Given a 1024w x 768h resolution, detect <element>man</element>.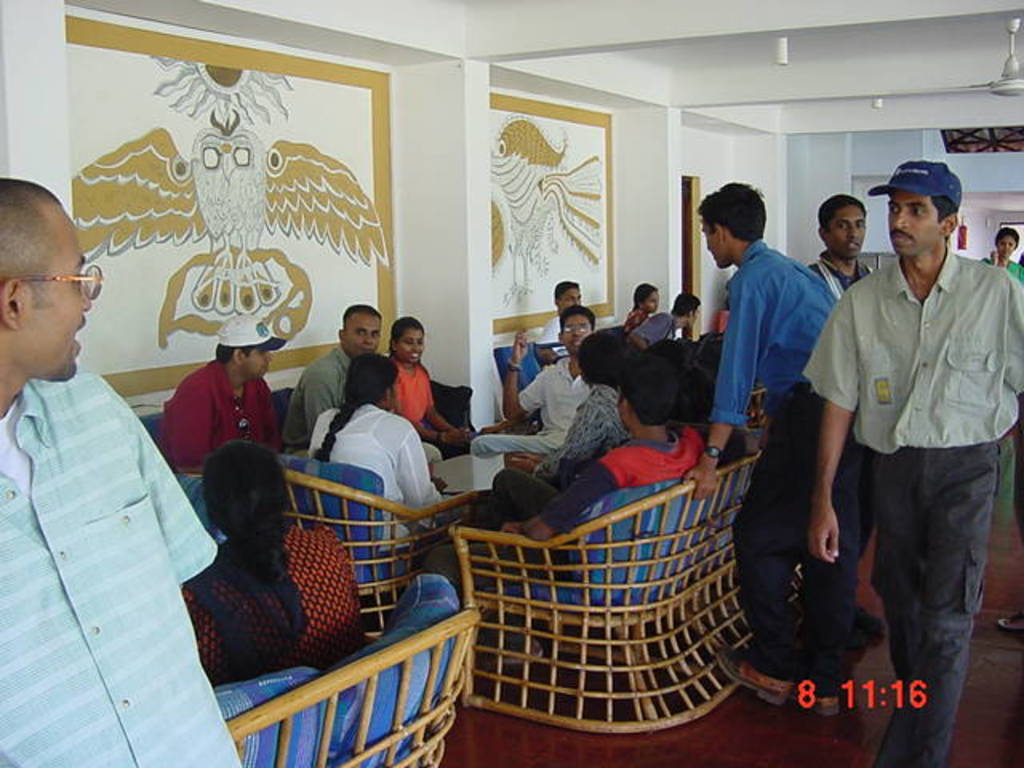
<region>160, 309, 298, 477</region>.
